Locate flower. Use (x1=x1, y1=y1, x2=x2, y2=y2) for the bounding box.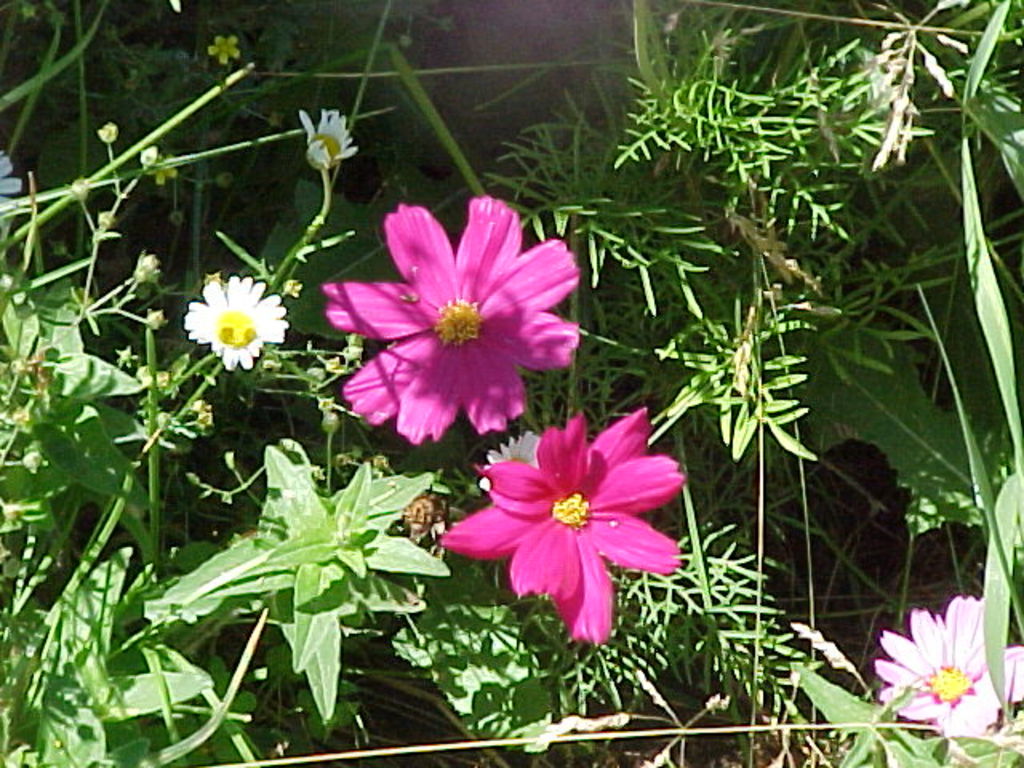
(x1=0, y1=147, x2=21, y2=243).
